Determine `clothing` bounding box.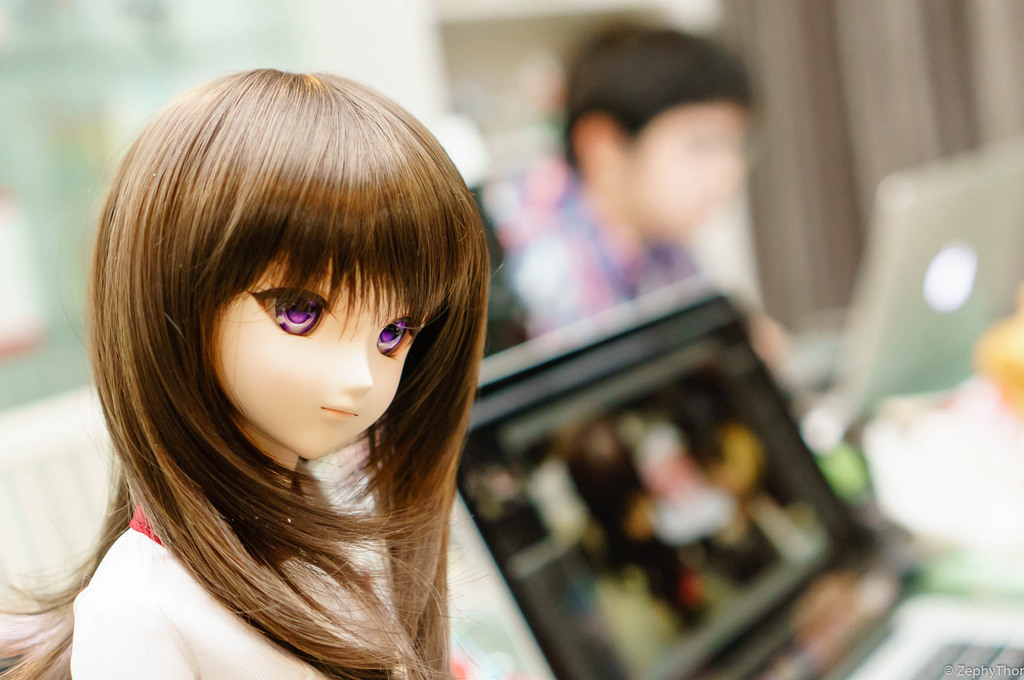
Determined: x1=495 y1=175 x2=702 y2=341.
